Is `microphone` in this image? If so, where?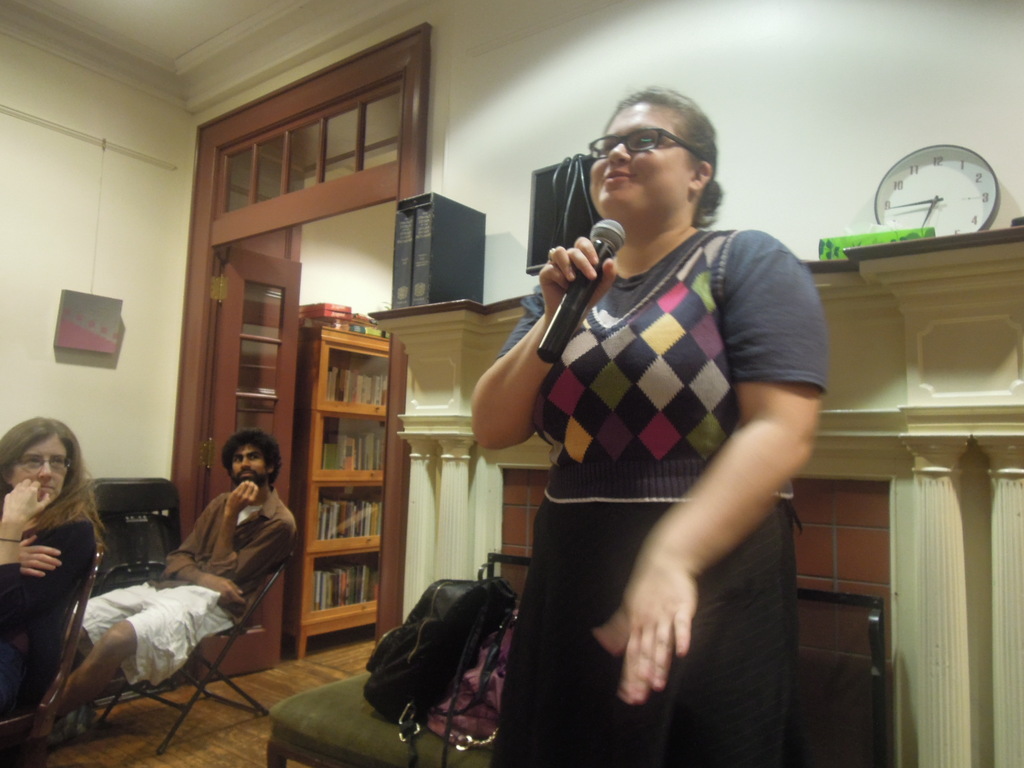
Yes, at [x1=540, y1=216, x2=633, y2=365].
